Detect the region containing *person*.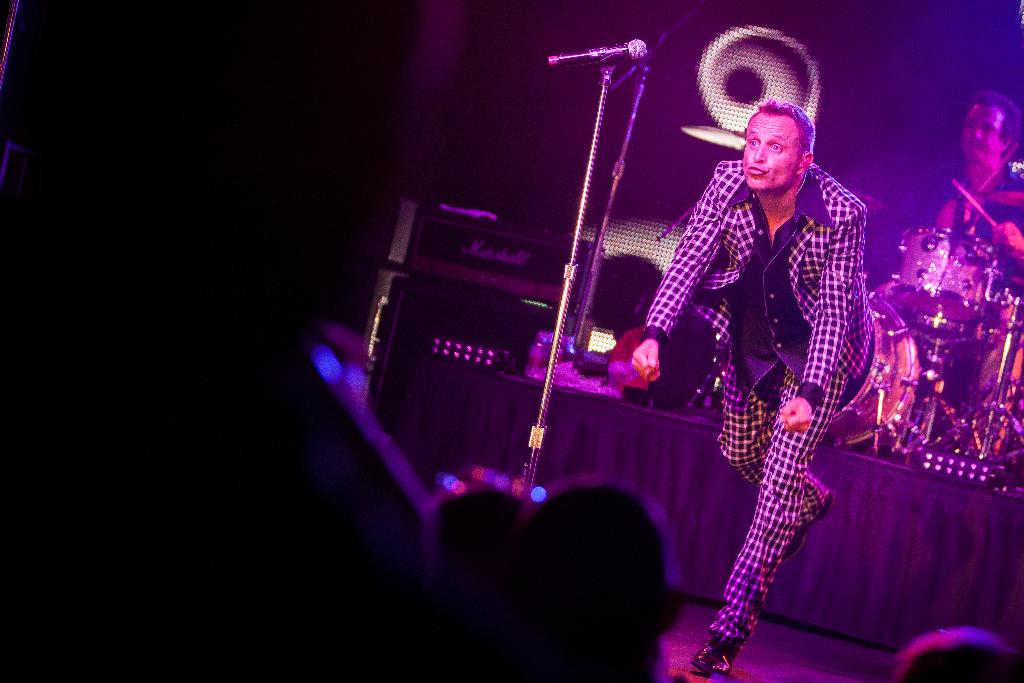
l=645, t=34, r=886, b=673.
